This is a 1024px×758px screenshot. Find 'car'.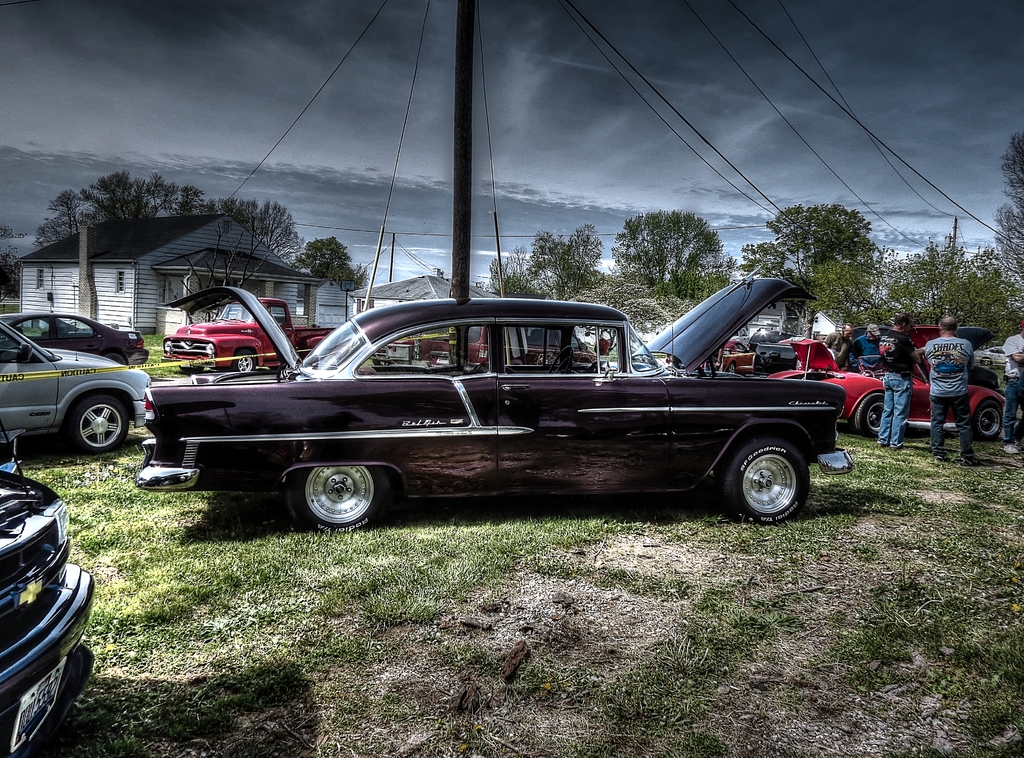
Bounding box: rect(1, 311, 148, 369).
